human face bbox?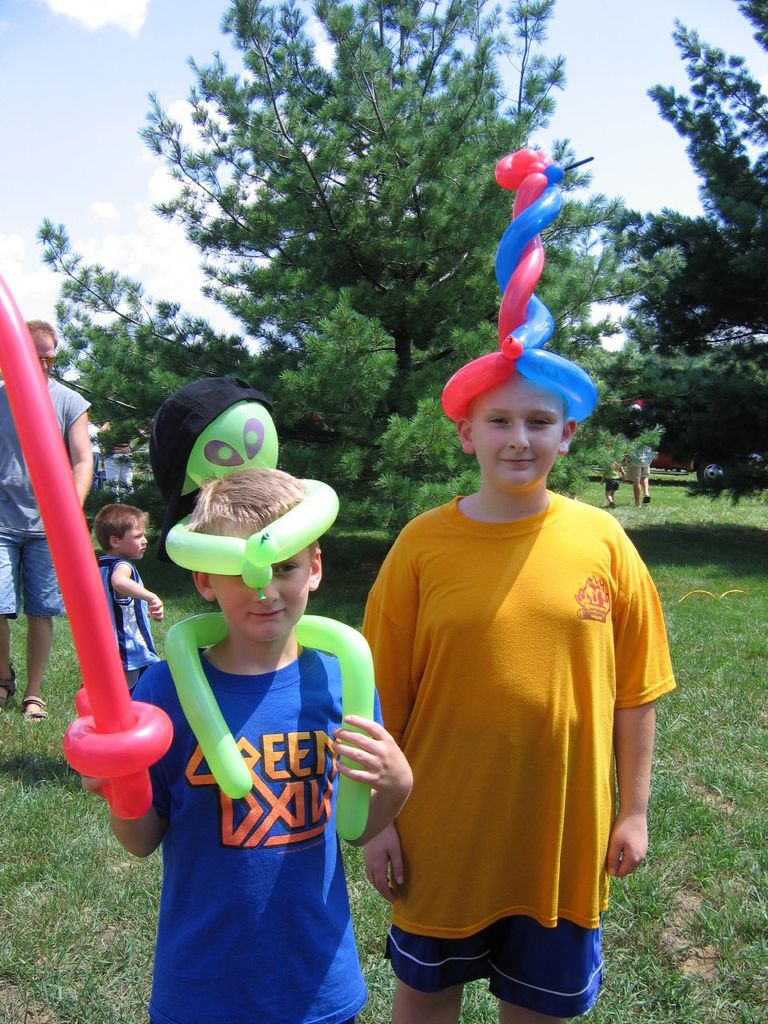
[214,554,313,633]
